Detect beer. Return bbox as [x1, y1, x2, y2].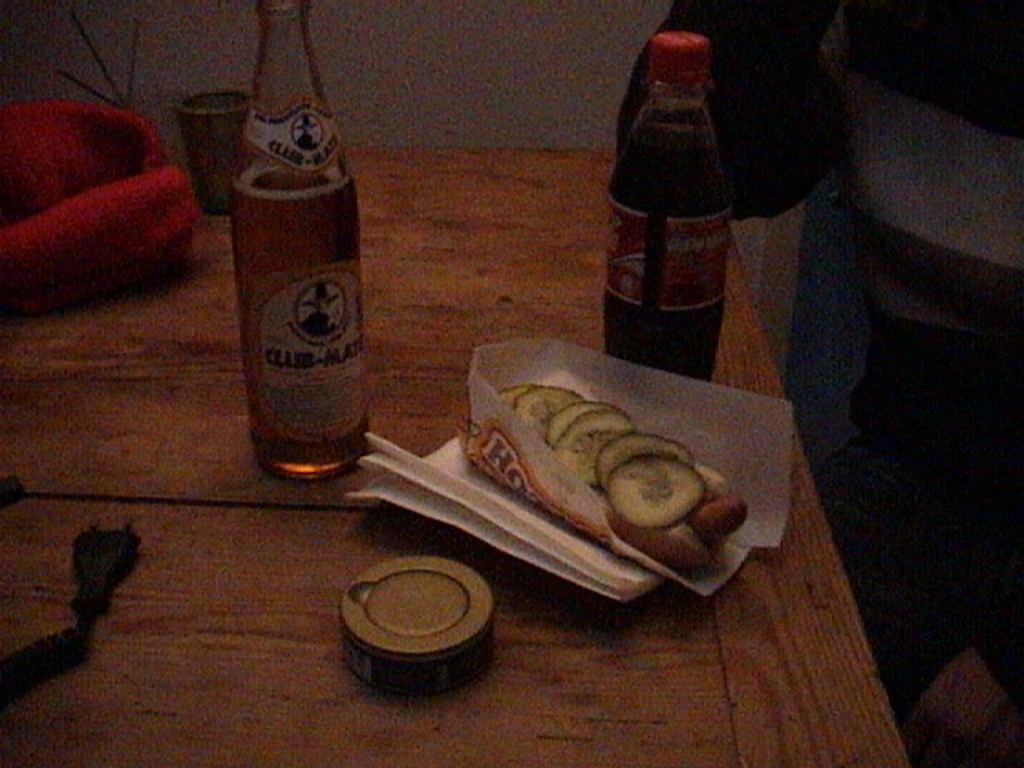
[229, 0, 374, 475].
